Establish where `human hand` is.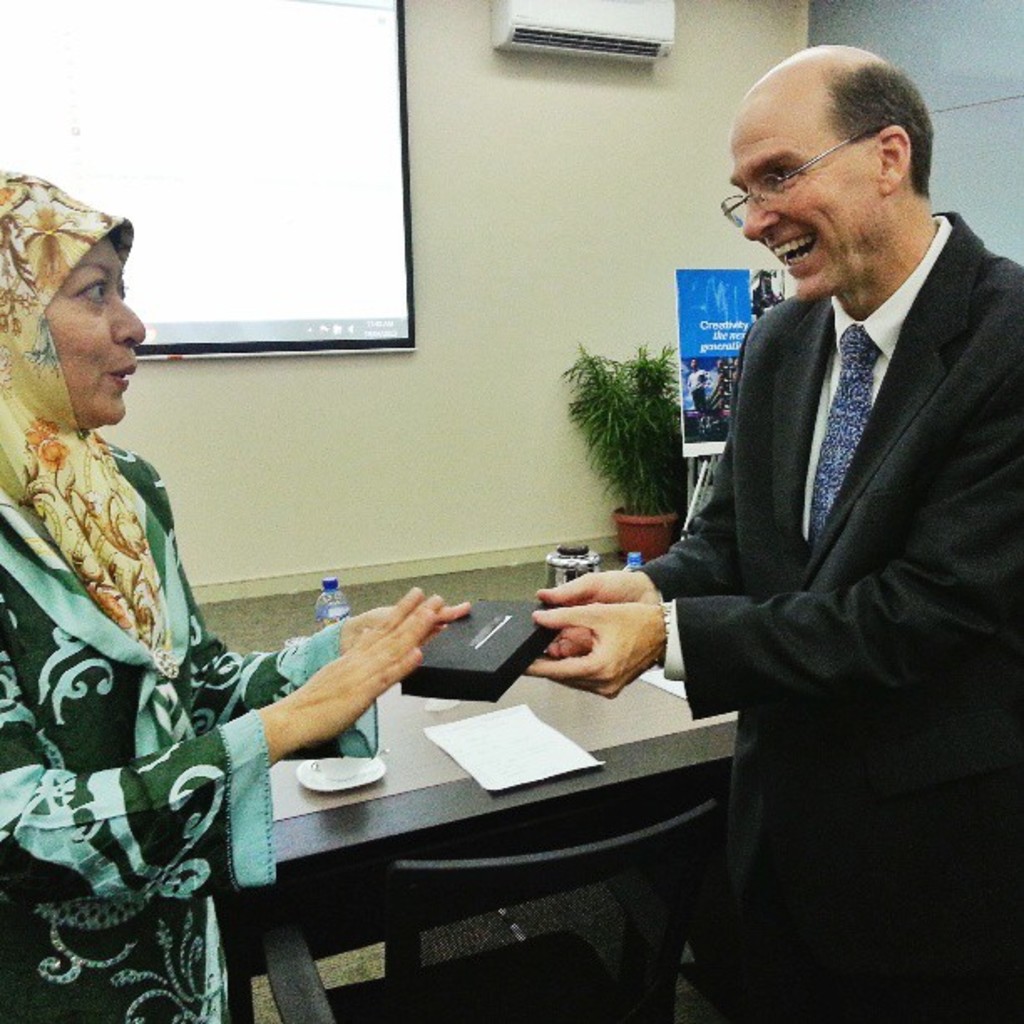
Established at box=[283, 586, 443, 745].
